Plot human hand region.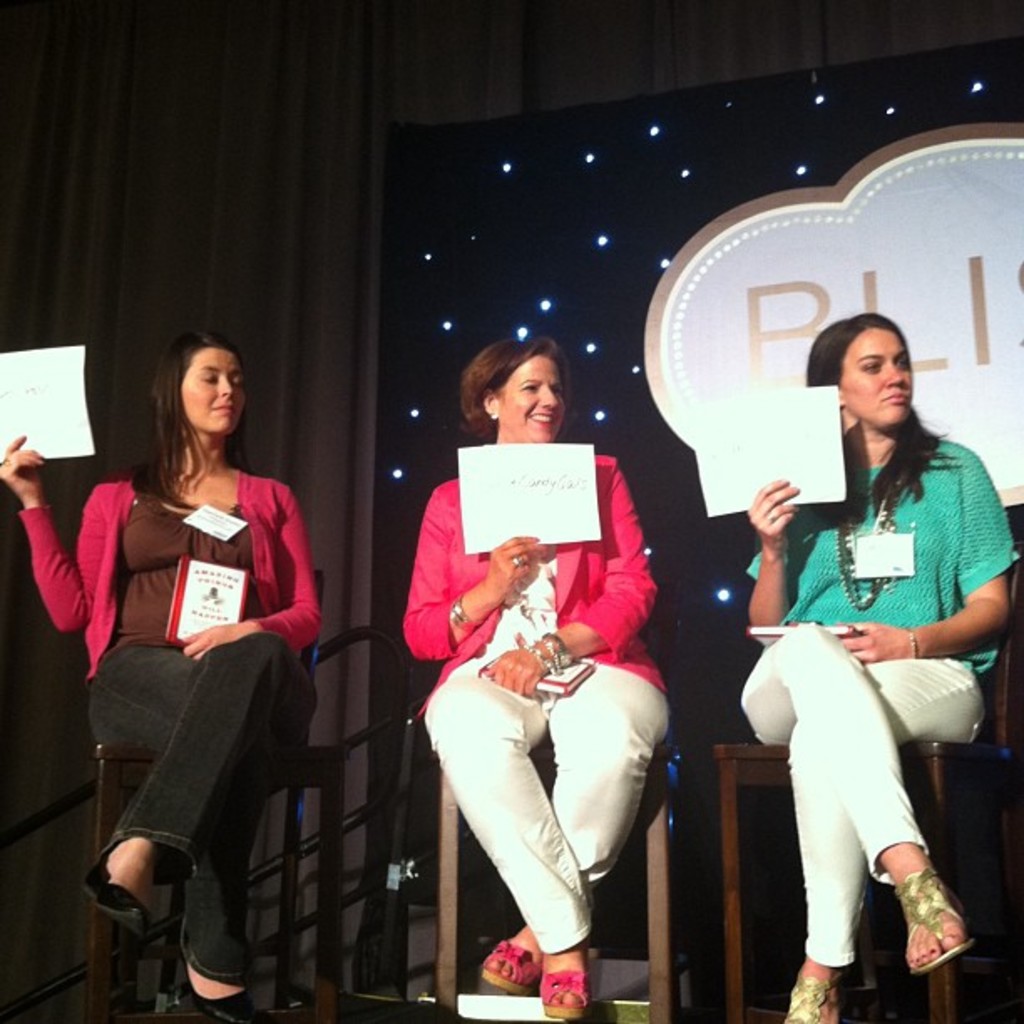
Plotted at BBox(837, 622, 910, 668).
